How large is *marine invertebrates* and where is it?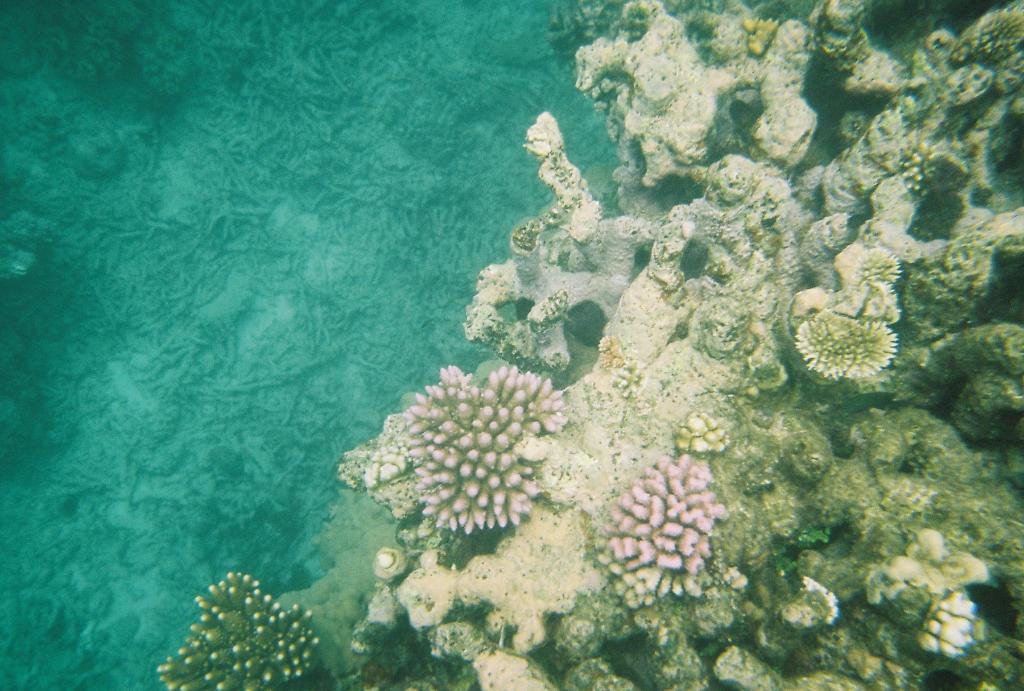
Bounding box: x1=612 y1=366 x2=650 y2=400.
